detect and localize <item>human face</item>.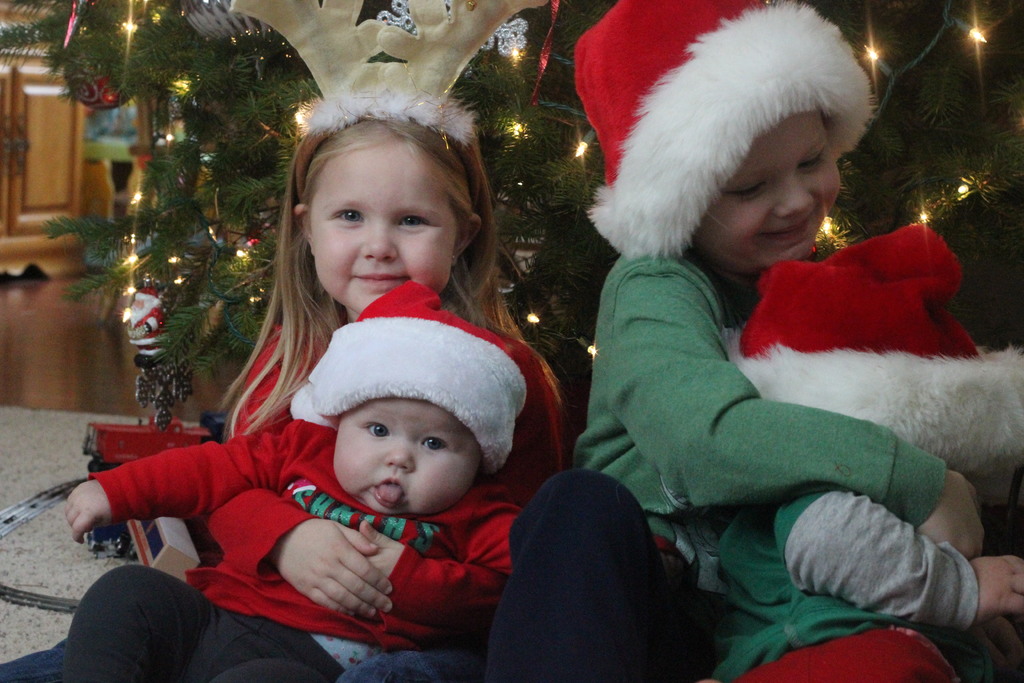
Localized at bbox=[339, 398, 477, 520].
